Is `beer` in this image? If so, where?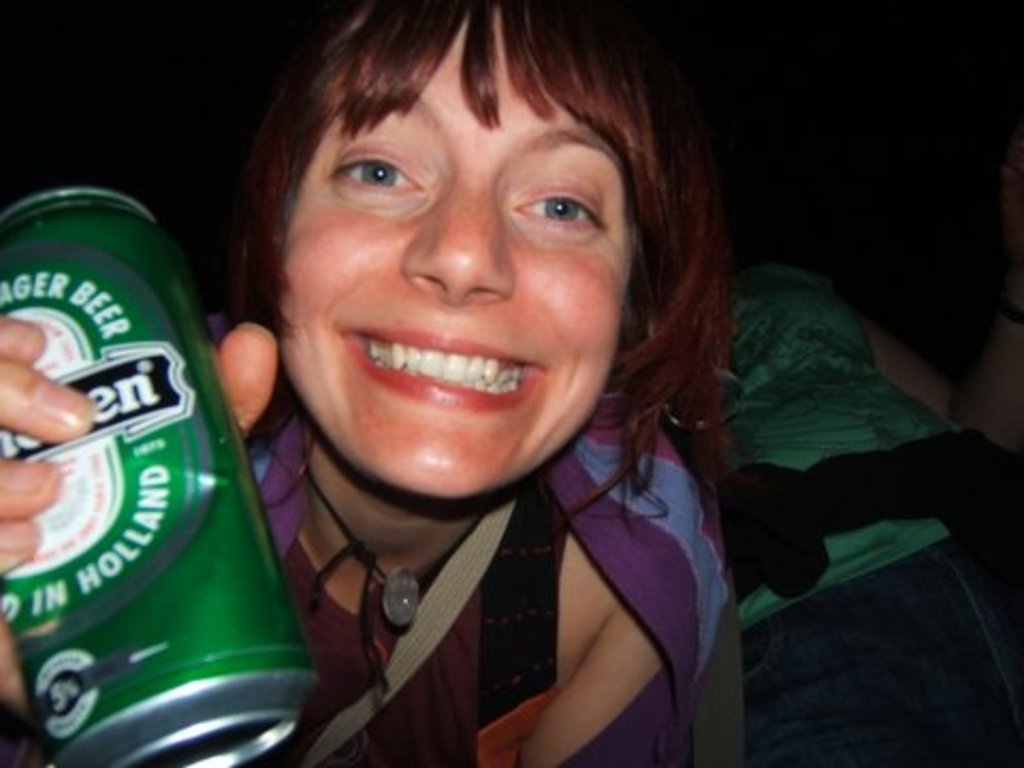
Yes, at box(0, 190, 307, 766).
